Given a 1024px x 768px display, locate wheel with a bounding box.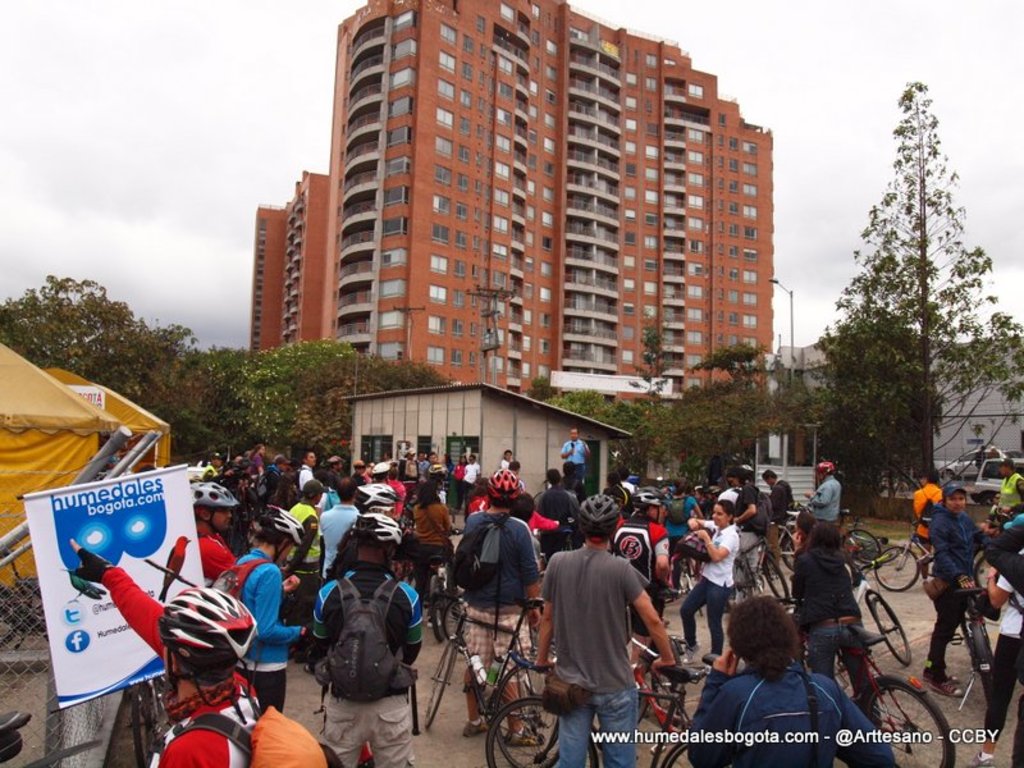
Located: x1=763, y1=556, x2=788, y2=600.
